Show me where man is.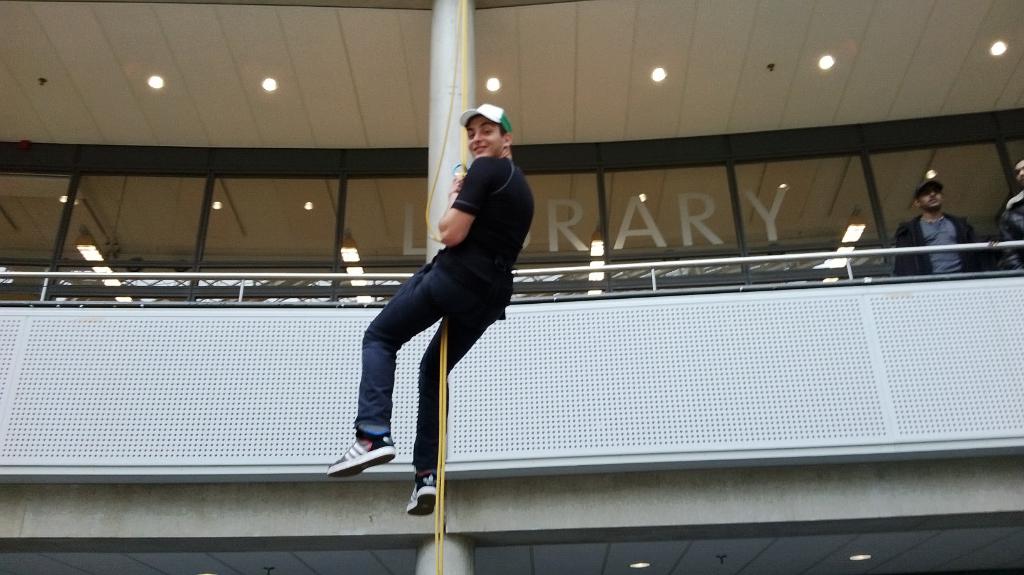
man is at (890, 173, 976, 275).
